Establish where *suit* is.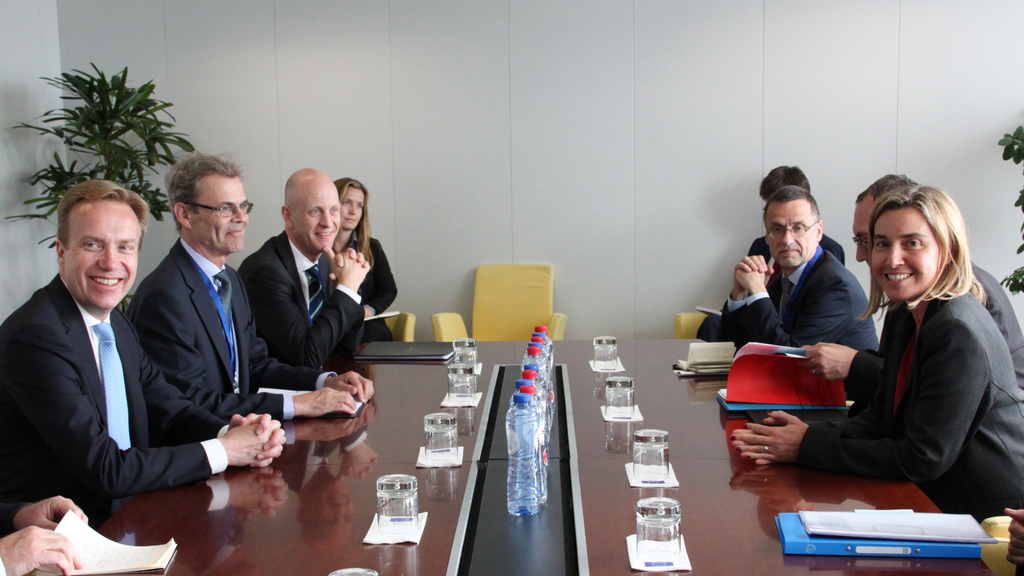
Established at (793,282,1023,524).
